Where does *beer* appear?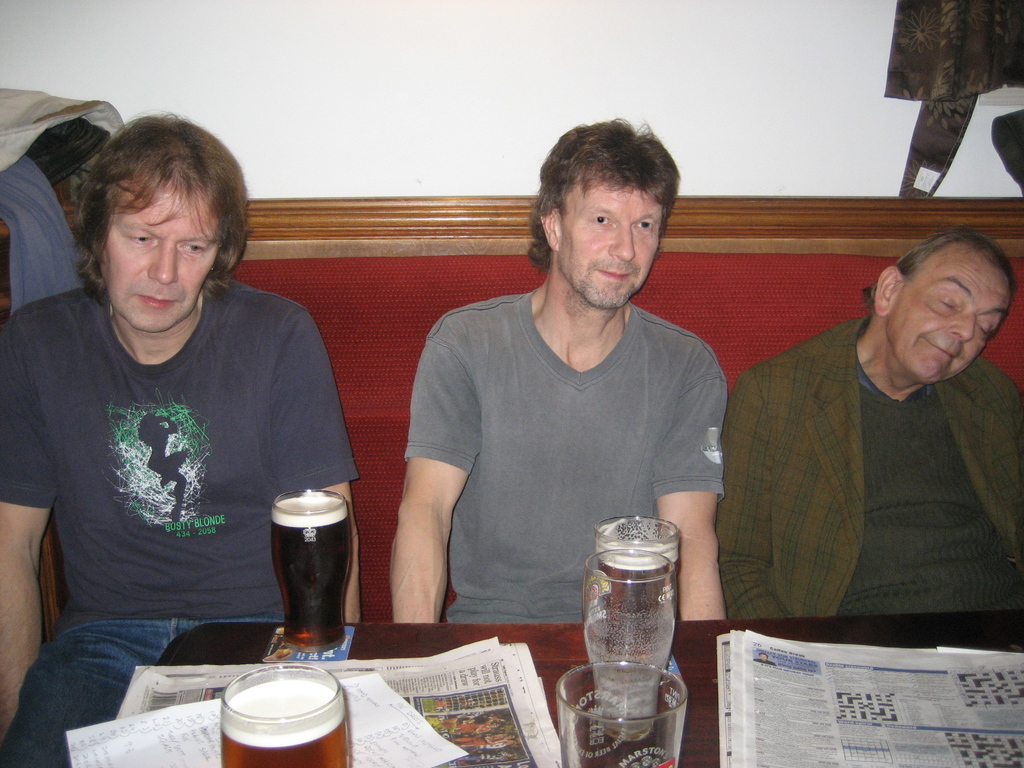
Appears at {"left": 272, "top": 495, "right": 355, "bottom": 648}.
